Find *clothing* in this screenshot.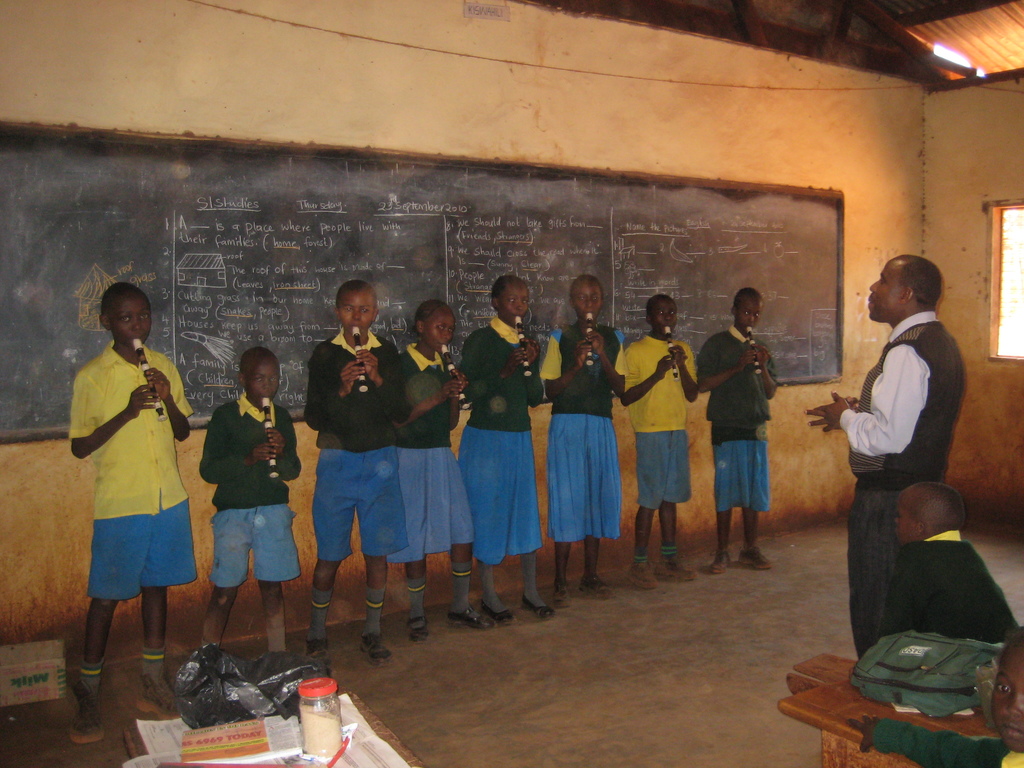
The bounding box for *clothing* is box(294, 342, 412, 566).
